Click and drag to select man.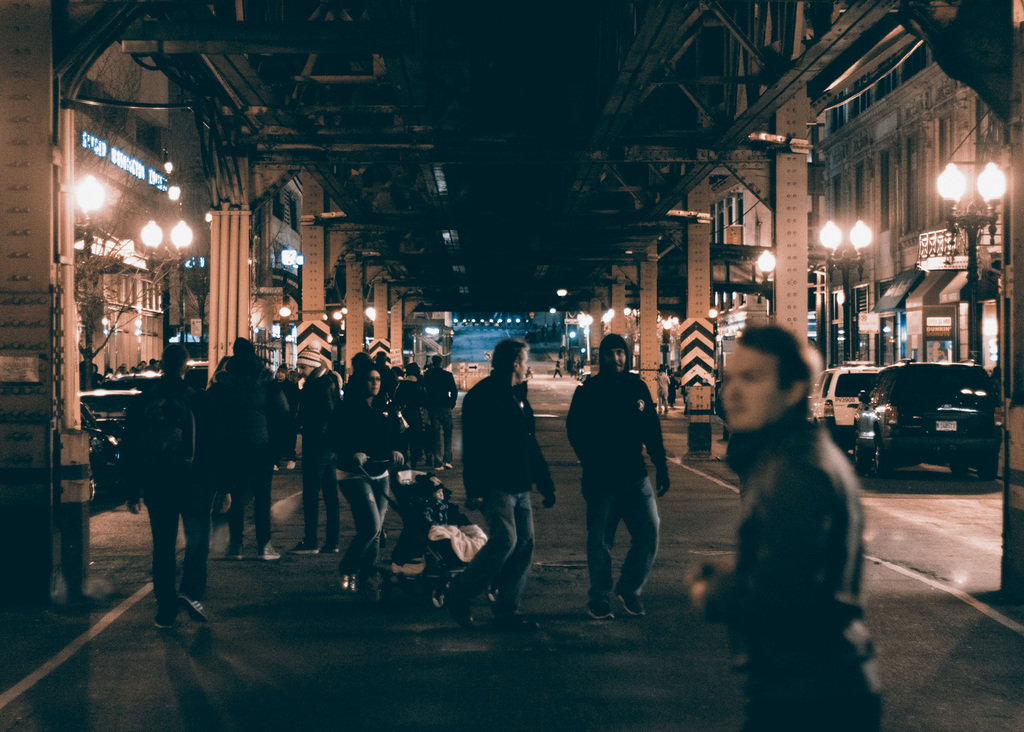
Selection: locate(289, 328, 349, 551).
